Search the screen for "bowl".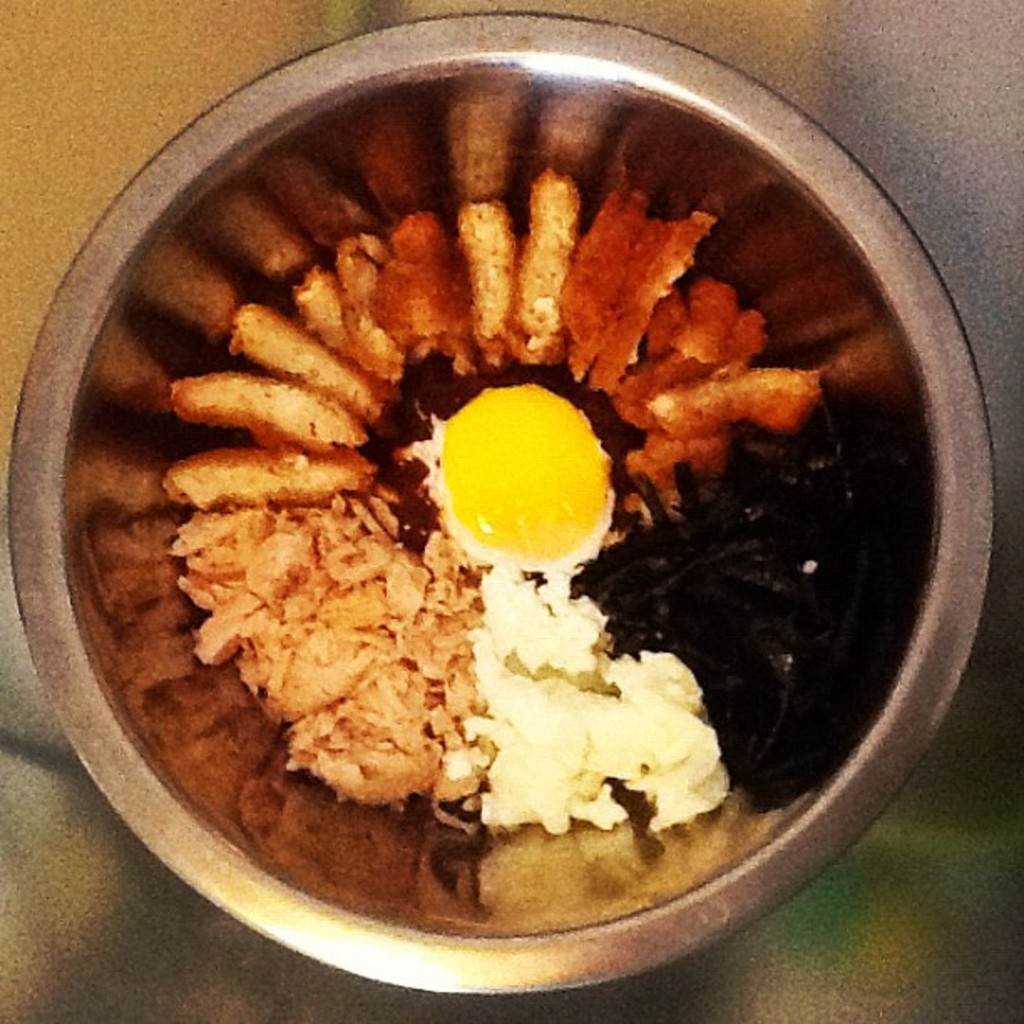
Found at [left=5, top=2, right=1006, bottom=1001].
